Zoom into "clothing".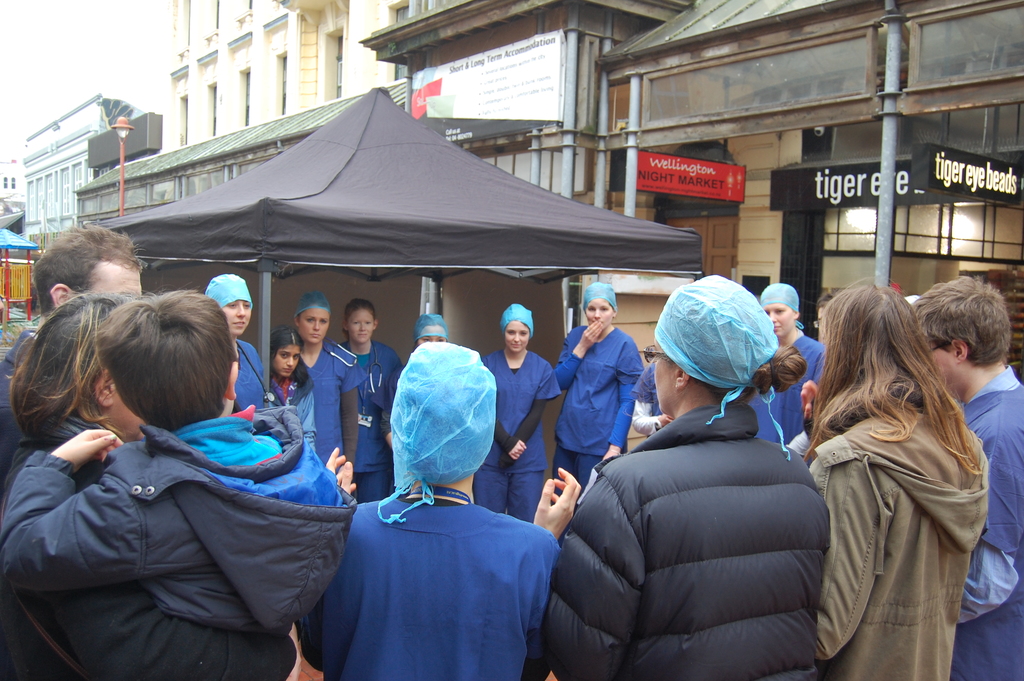
Zoom target: {"left": 230, "top": 335, "right": 268, "bottom": 413}.
